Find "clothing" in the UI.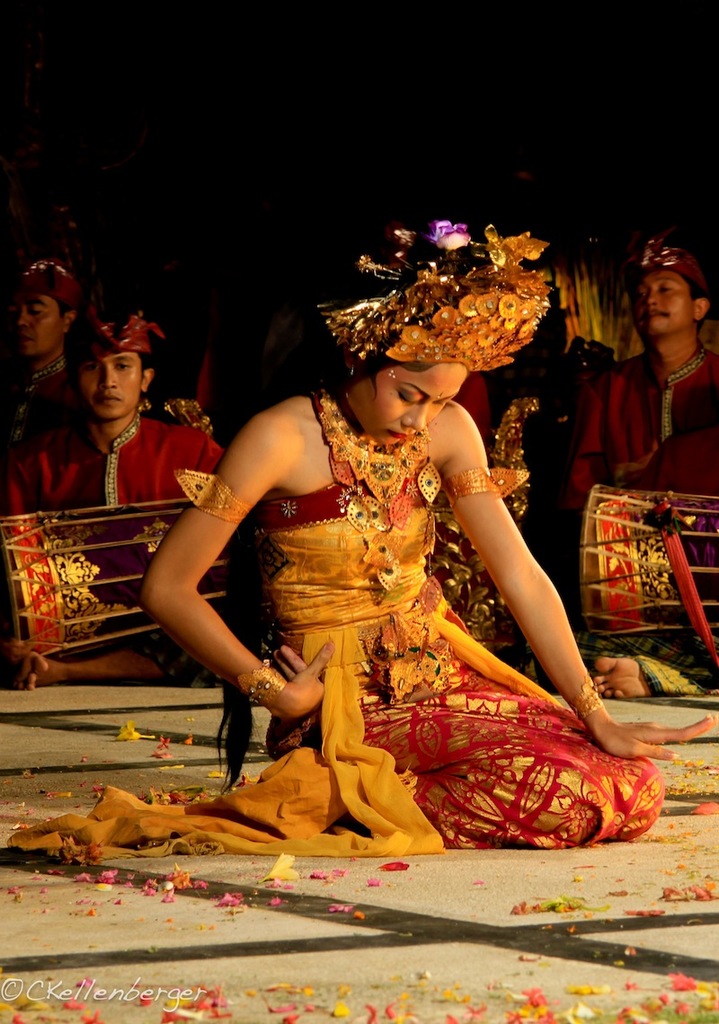
UI element at [0, 257, 75, 453].
